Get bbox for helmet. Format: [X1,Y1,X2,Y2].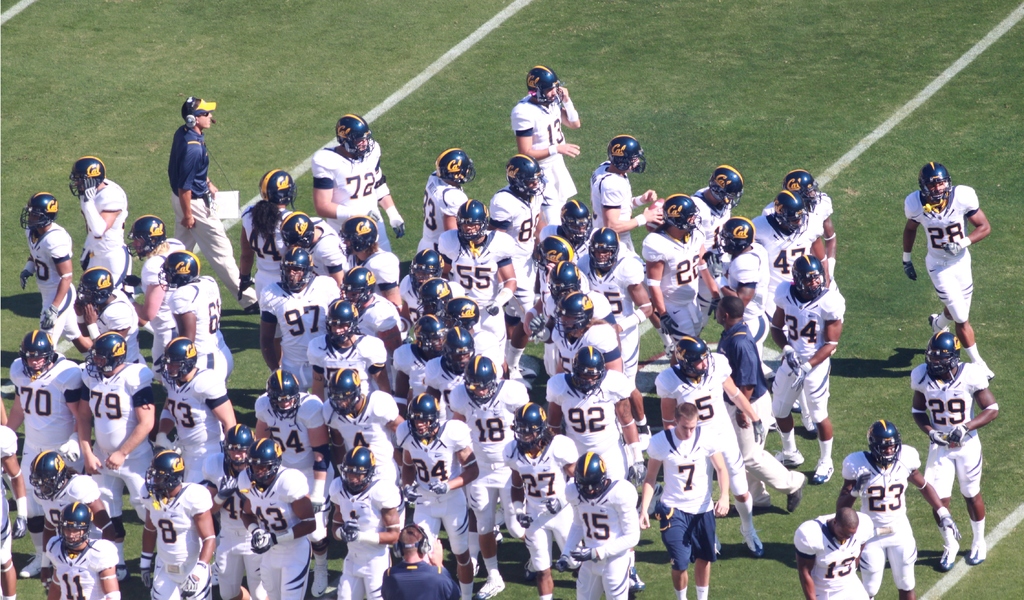
[263,365,300,420].
